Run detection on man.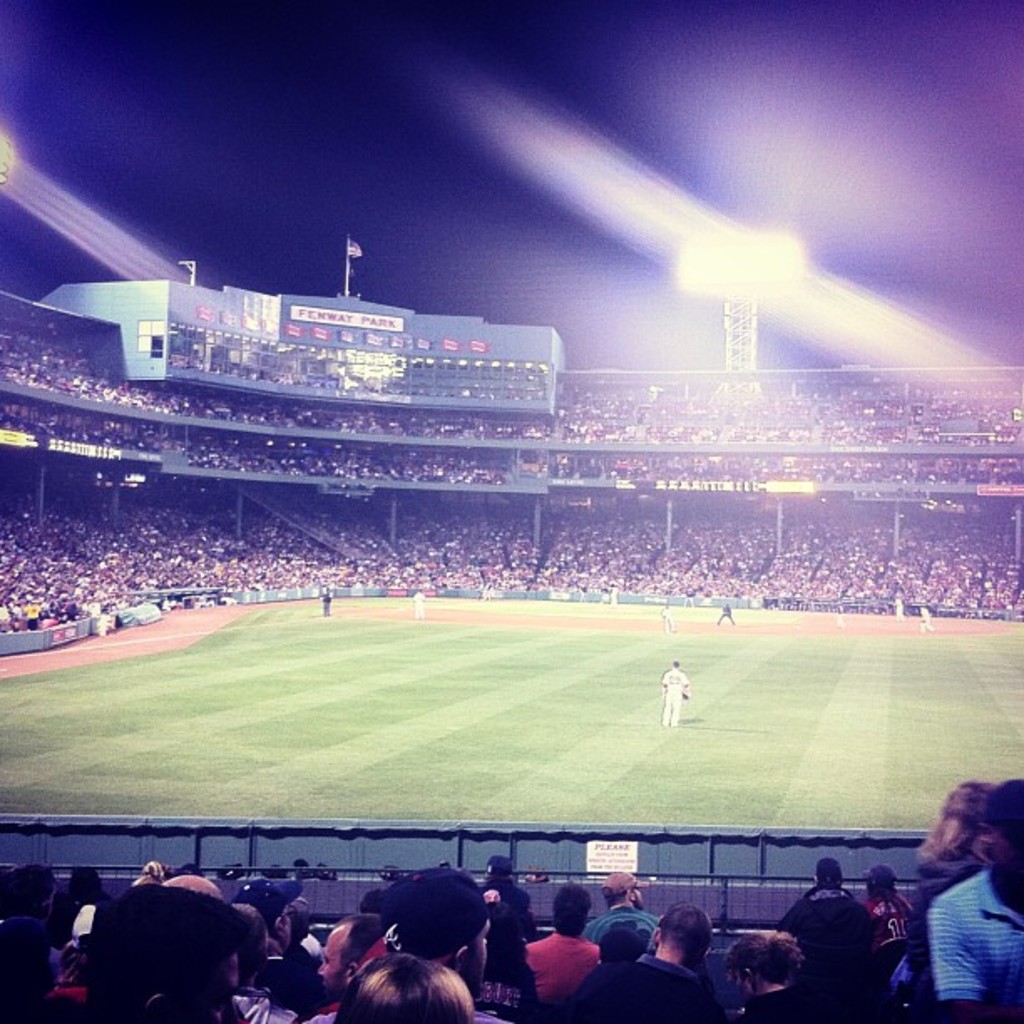
Result: bbox=[661, 656, 688, 718].
